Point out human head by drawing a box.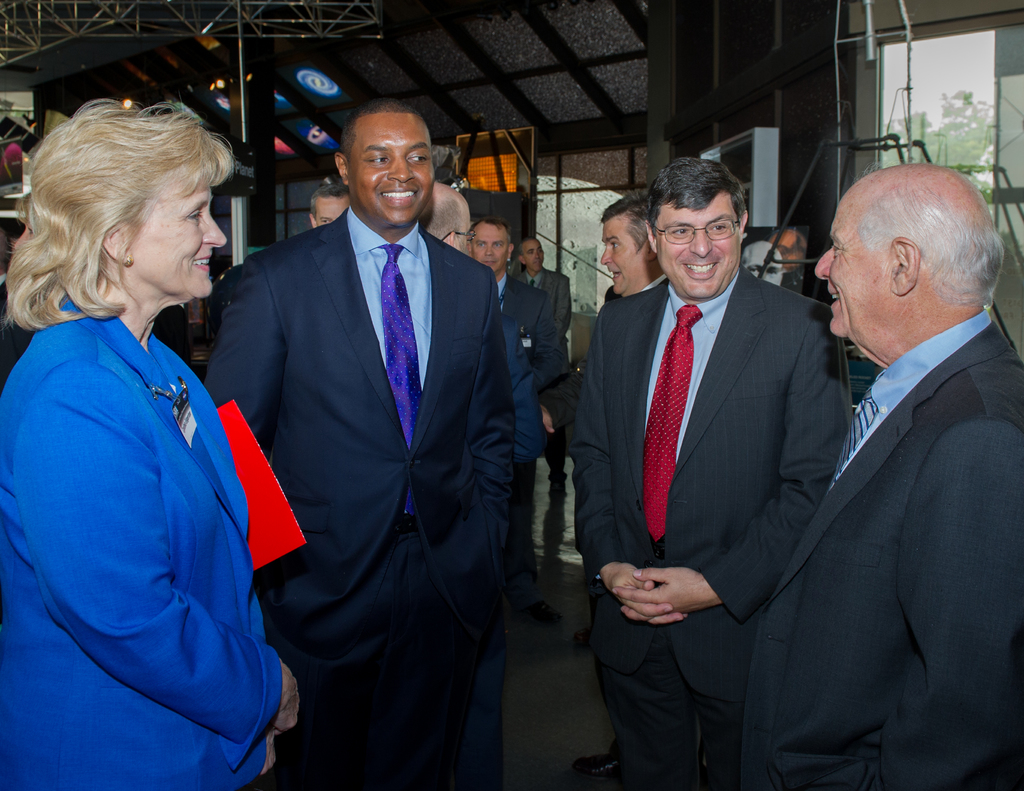
<region>335, 97, 438, 223</region>.
